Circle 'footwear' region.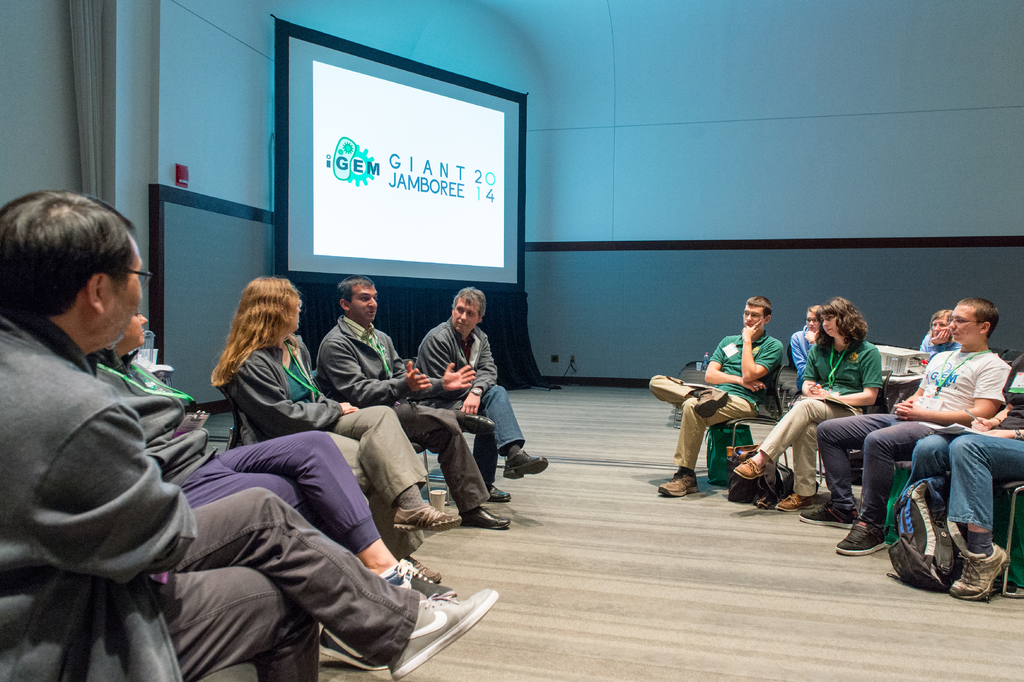
Region: box(776, 492, 820, 511).
